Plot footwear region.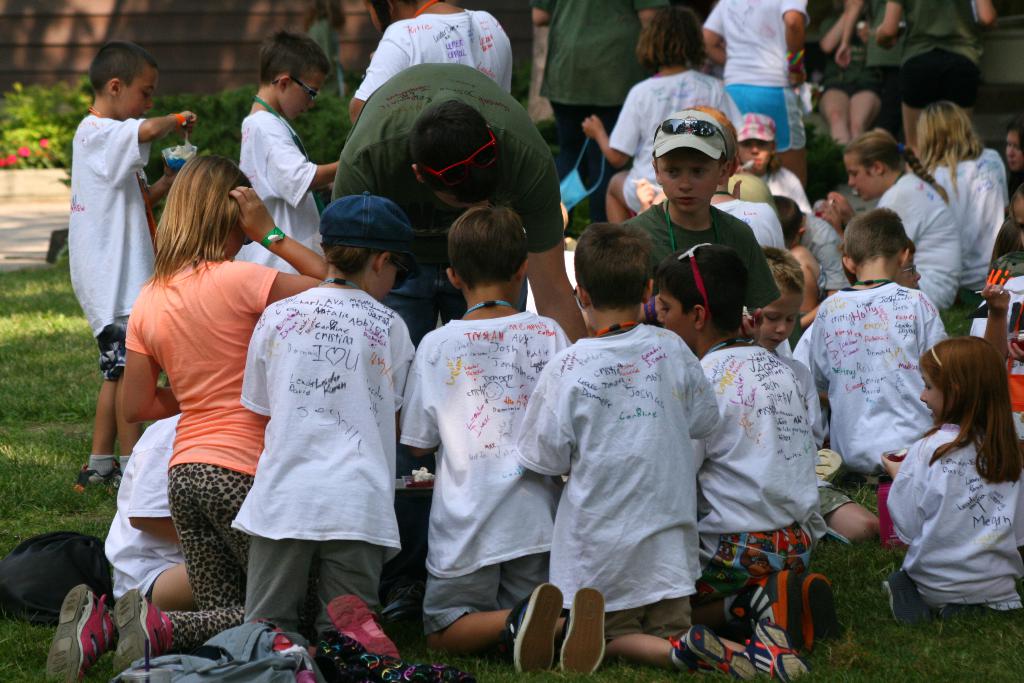
Plotted at 742, 620, 817, 682.
